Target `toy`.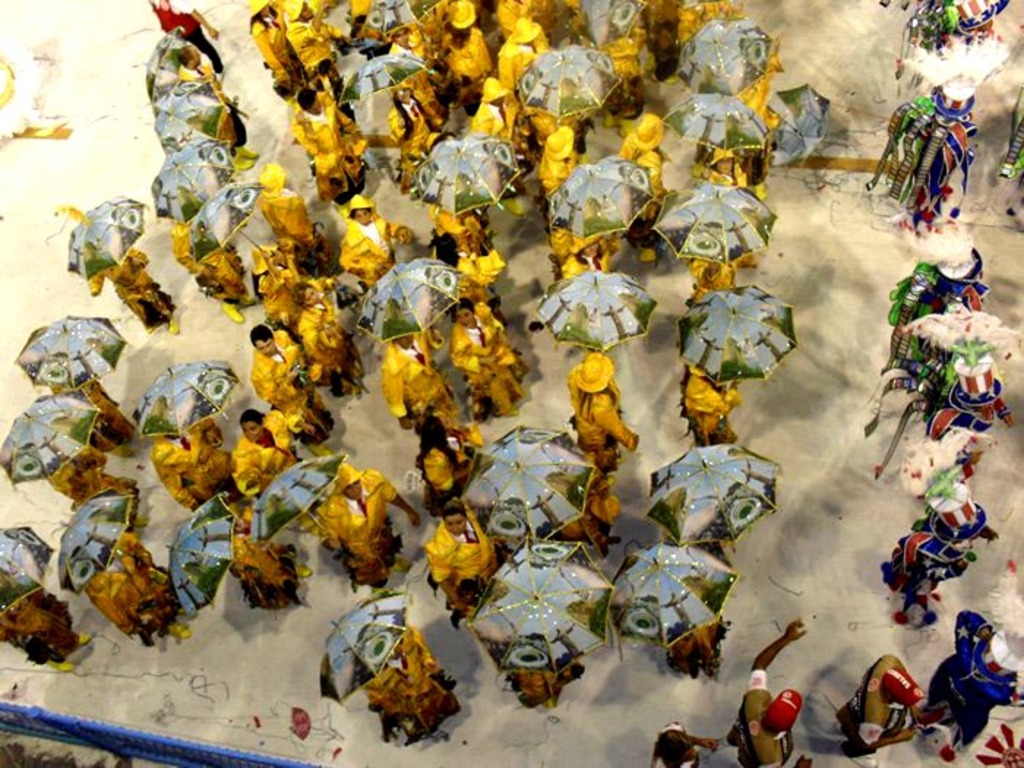
Target region: (x1=347, y1=6, x2=389, y2=61).
